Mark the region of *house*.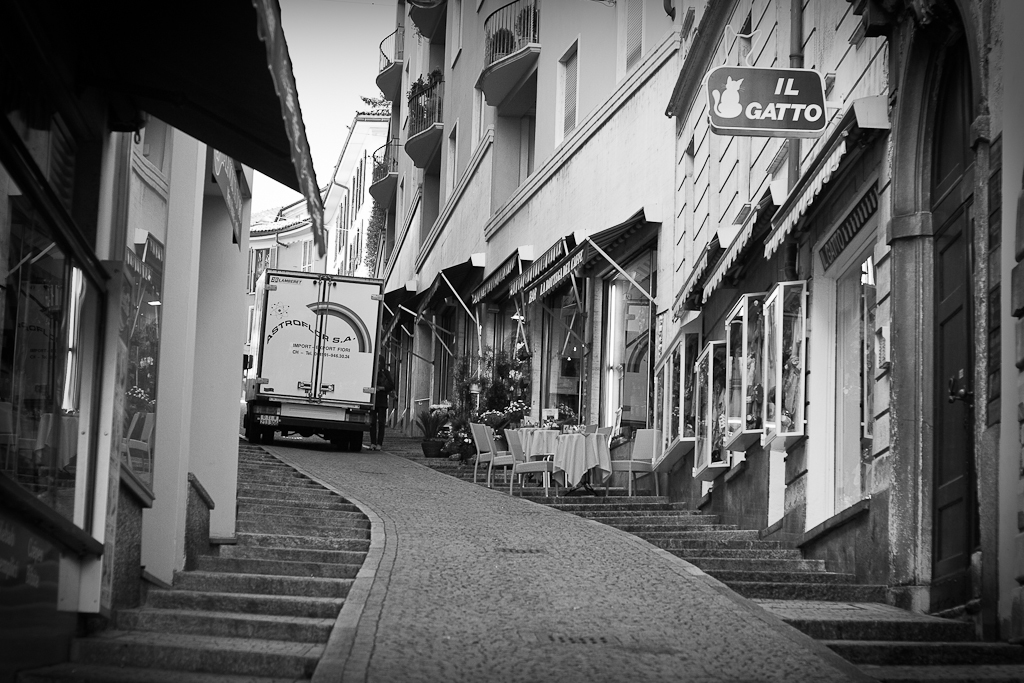
Region: bbox(0, 0, 326, 615).
